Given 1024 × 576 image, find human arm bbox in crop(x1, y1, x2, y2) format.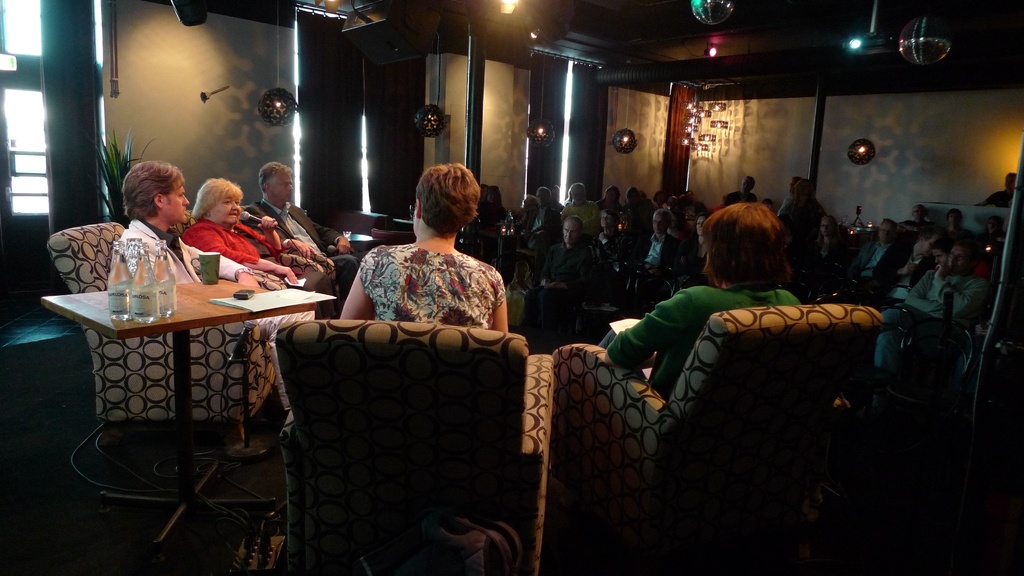
crop(819, 225, 831, 235).
